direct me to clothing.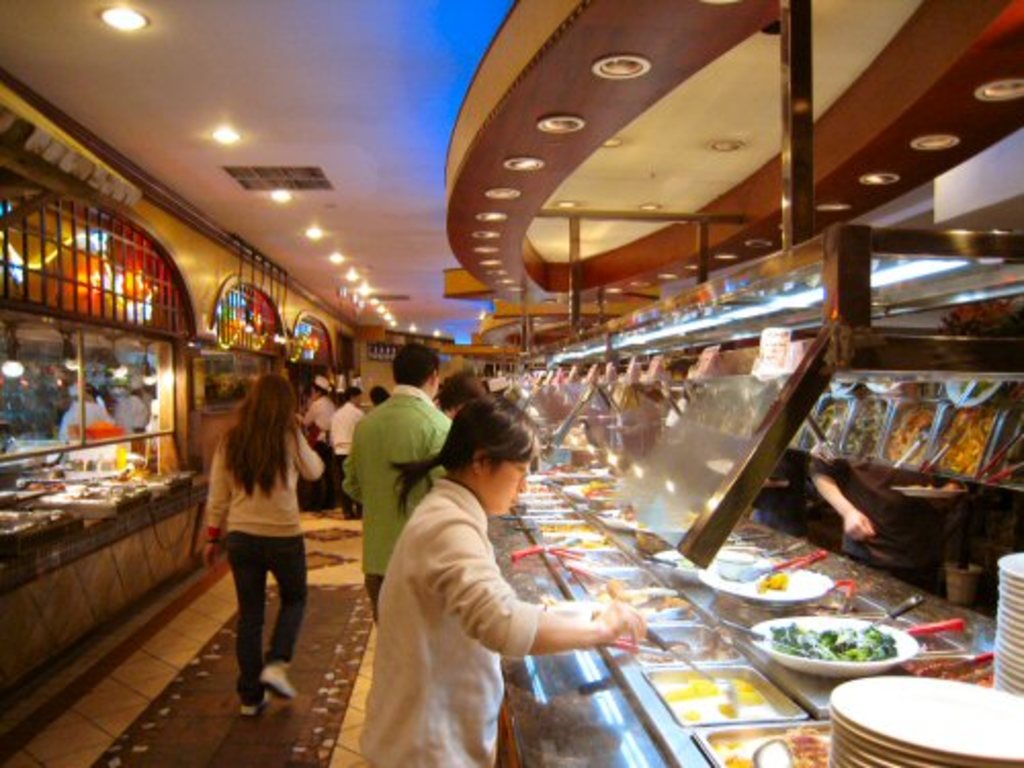
Direction: 831, 463, 950, 563.
